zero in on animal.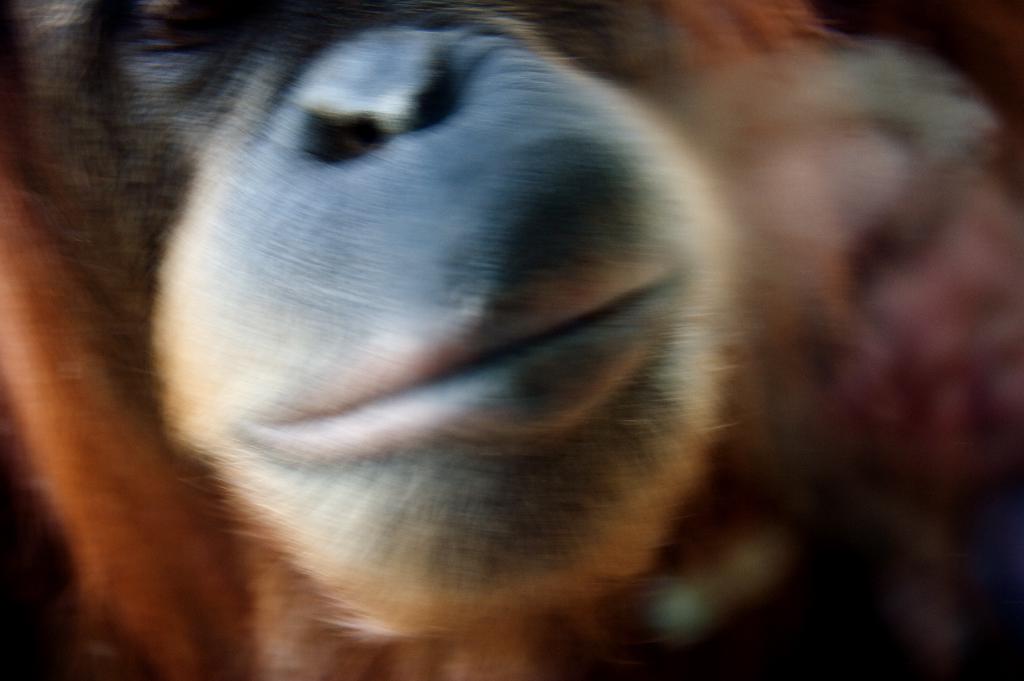
Zeroed in: crop(0, 0, 1023, 680).
